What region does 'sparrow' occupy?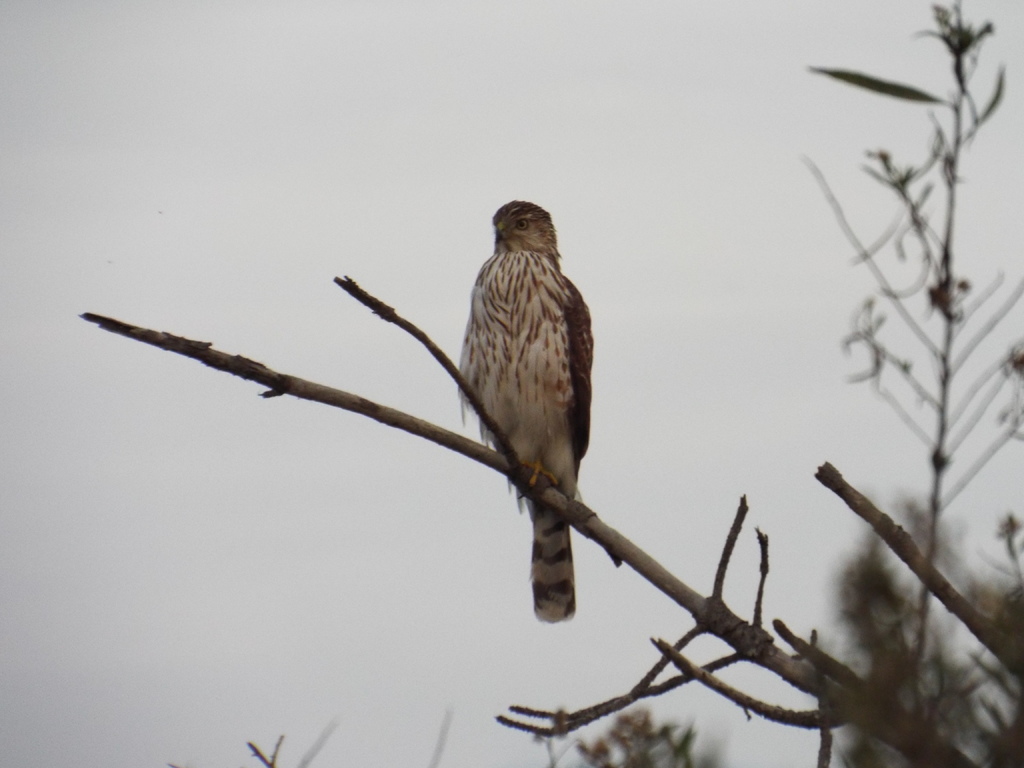
x1=454, y1=195, x2=593, y2=621.
